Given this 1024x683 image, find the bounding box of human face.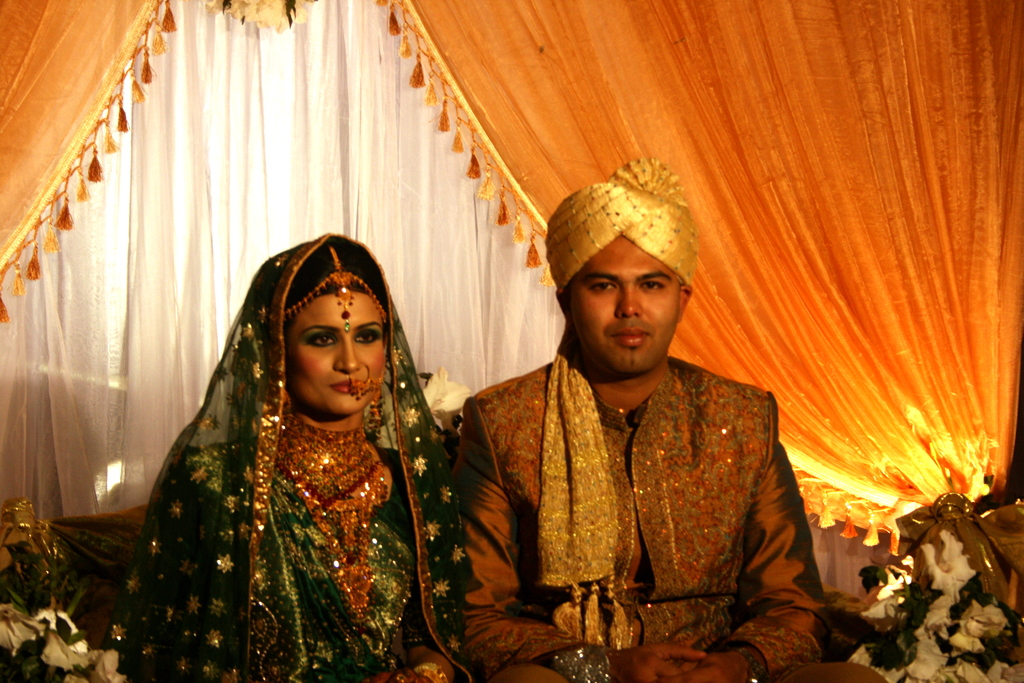
(569,236,682,377).
